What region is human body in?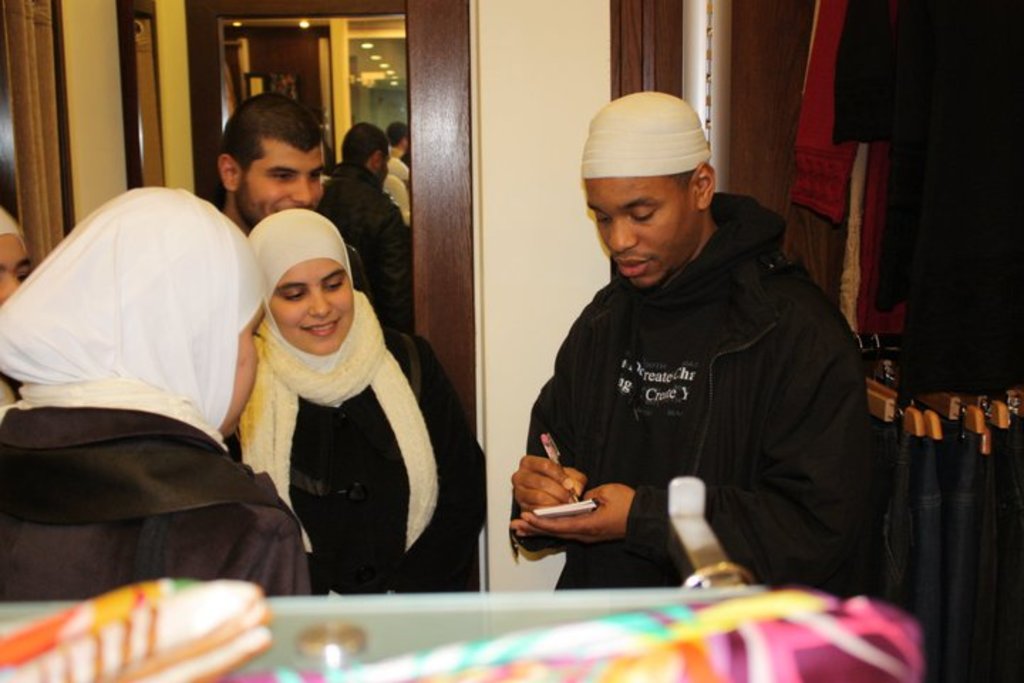
0:378:350:592.
